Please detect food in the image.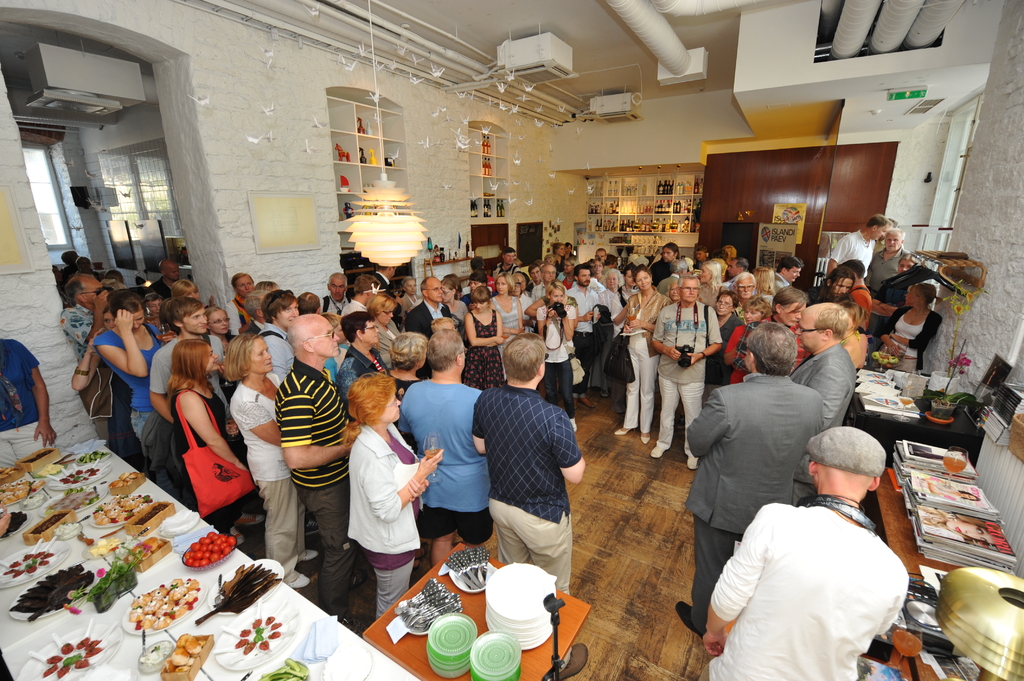
x1=59, y1=640, x2=75, y2=654.
